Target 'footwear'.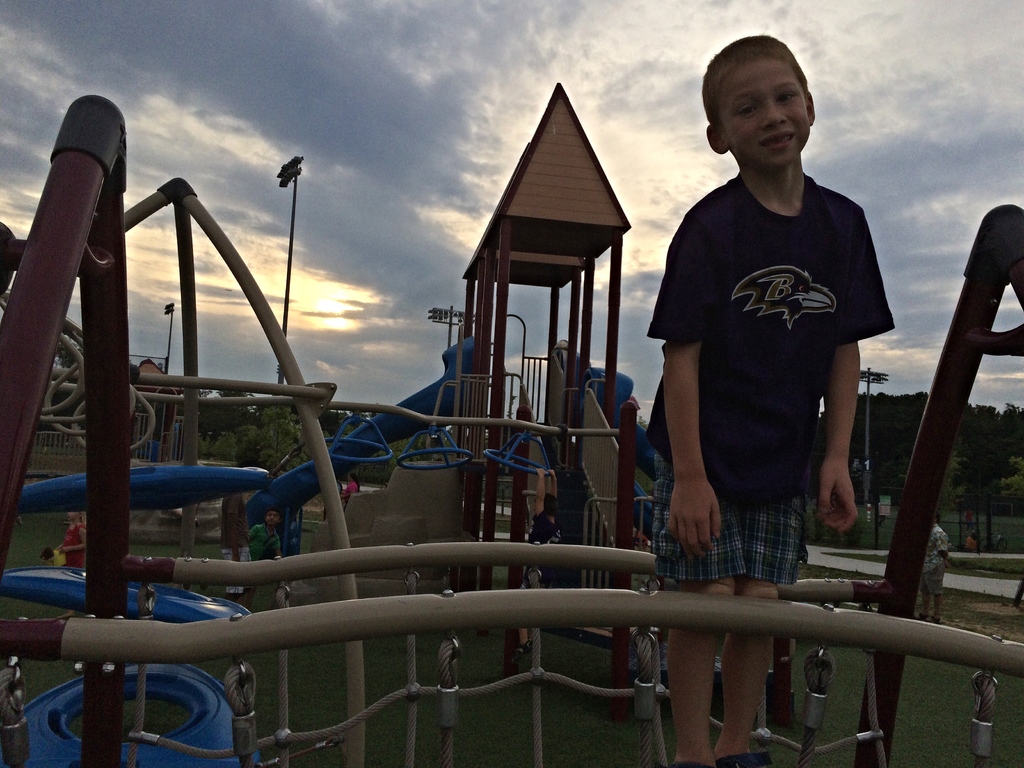
Target region: x1=920, y1=611, x2=928, y2=623.
